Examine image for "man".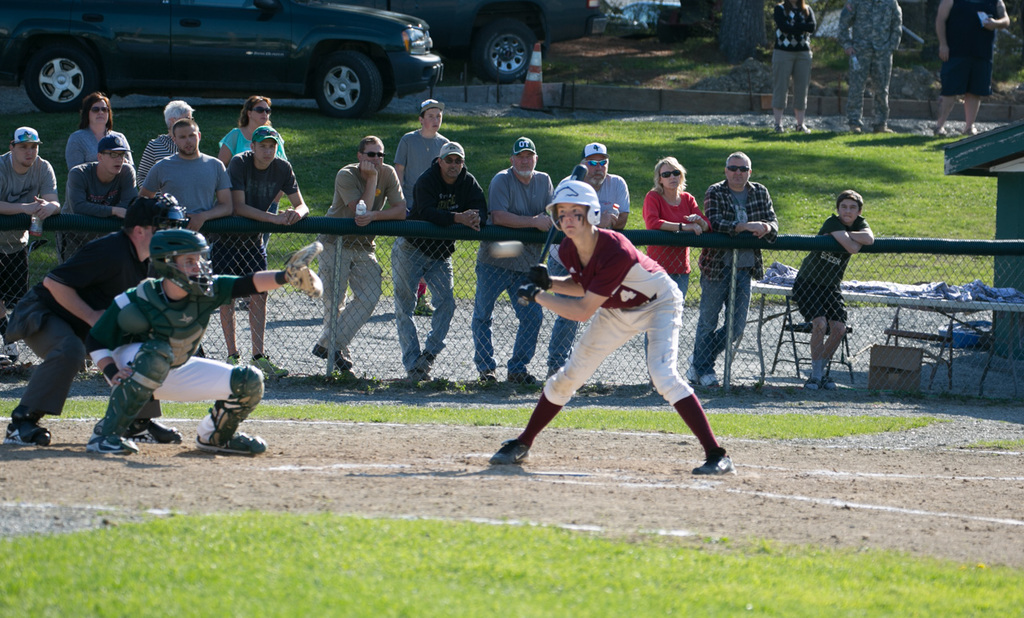
Examination result: Rect(392, 142, 488, 379).
